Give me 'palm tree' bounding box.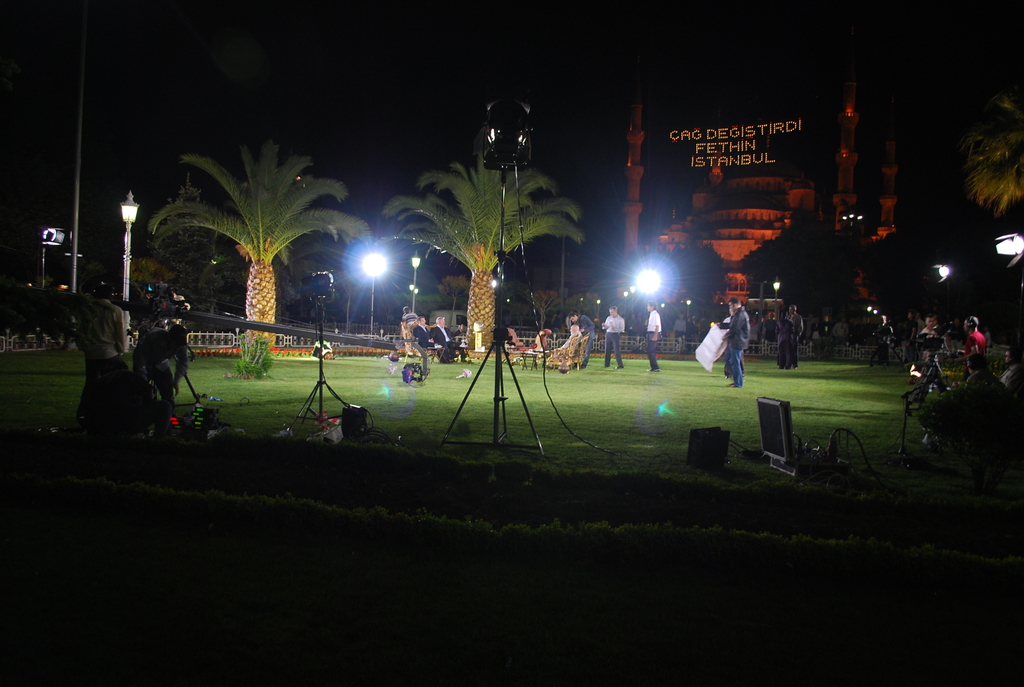
region(370, 141, 591, 351).
